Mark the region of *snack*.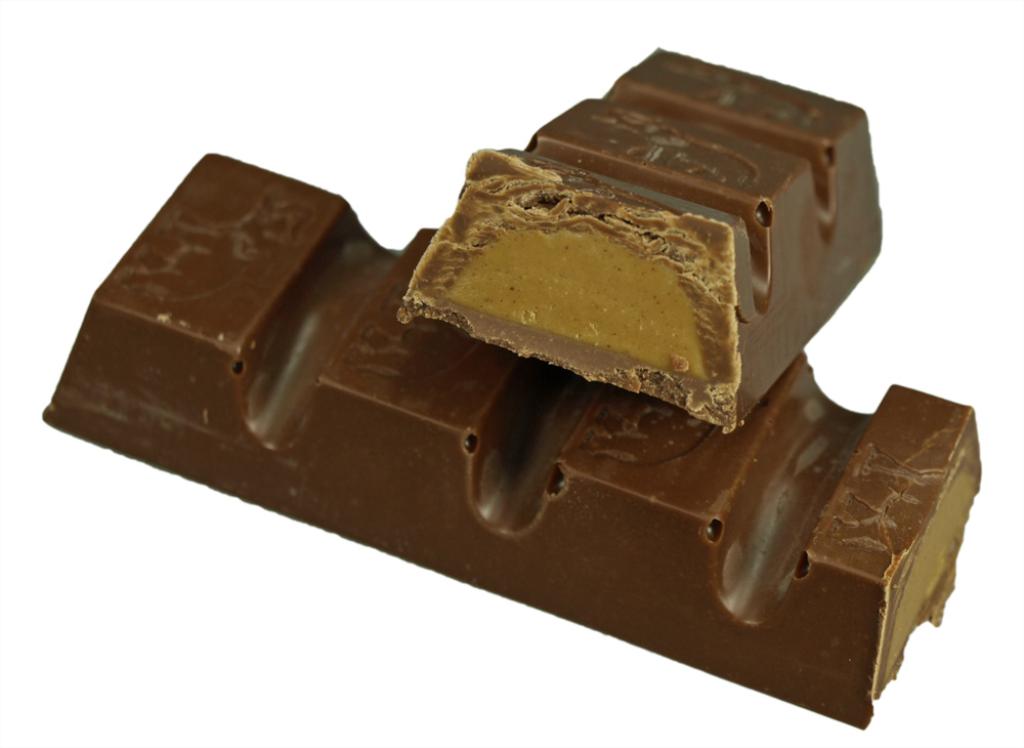
Region: BBox(41, 155, 981, 730).
